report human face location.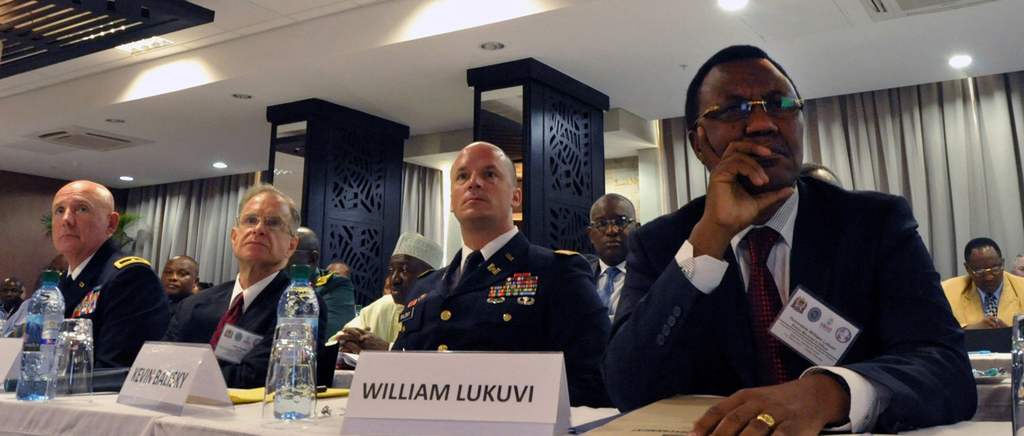
Report: left=163, top=257, right=196, bottom=293.
